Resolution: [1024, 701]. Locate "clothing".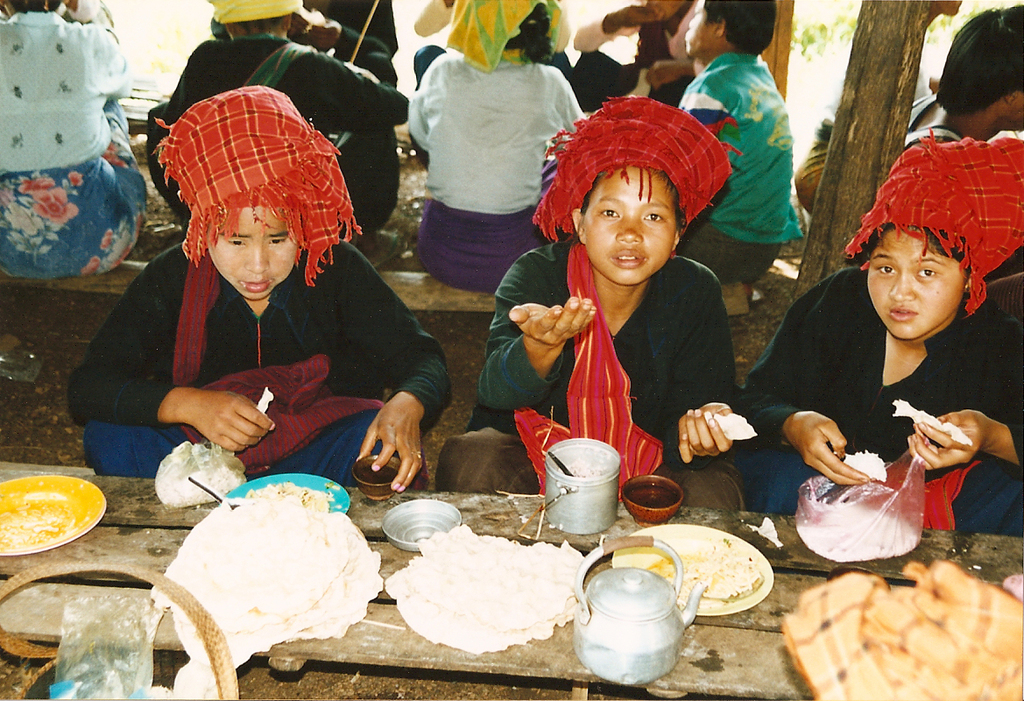
[527, 99, 746, 244].
